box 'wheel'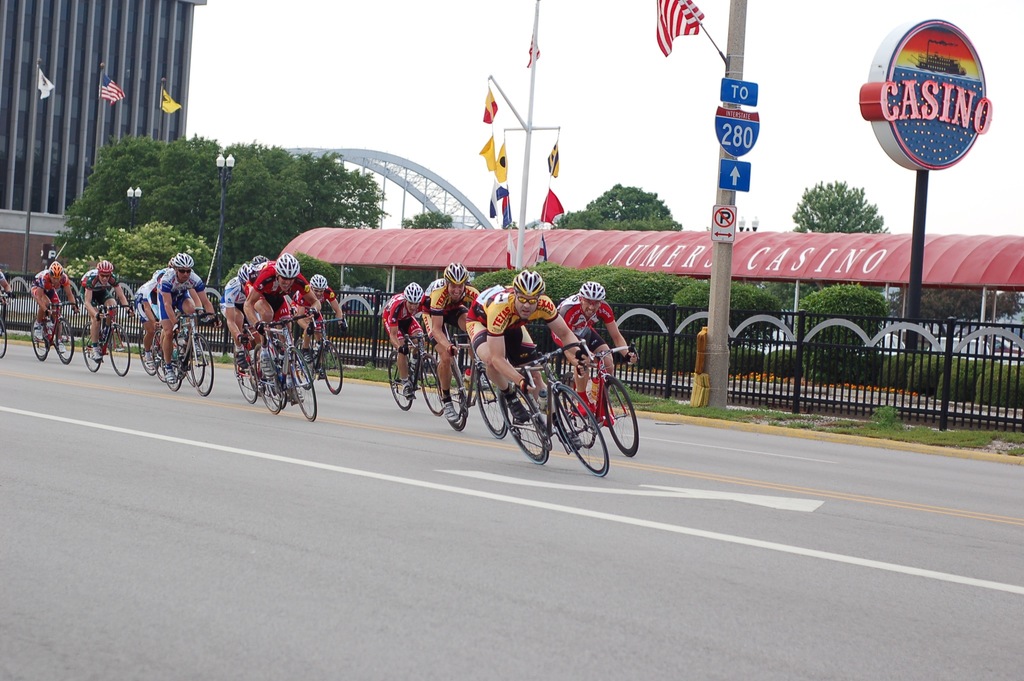
[420,358,450,416]
